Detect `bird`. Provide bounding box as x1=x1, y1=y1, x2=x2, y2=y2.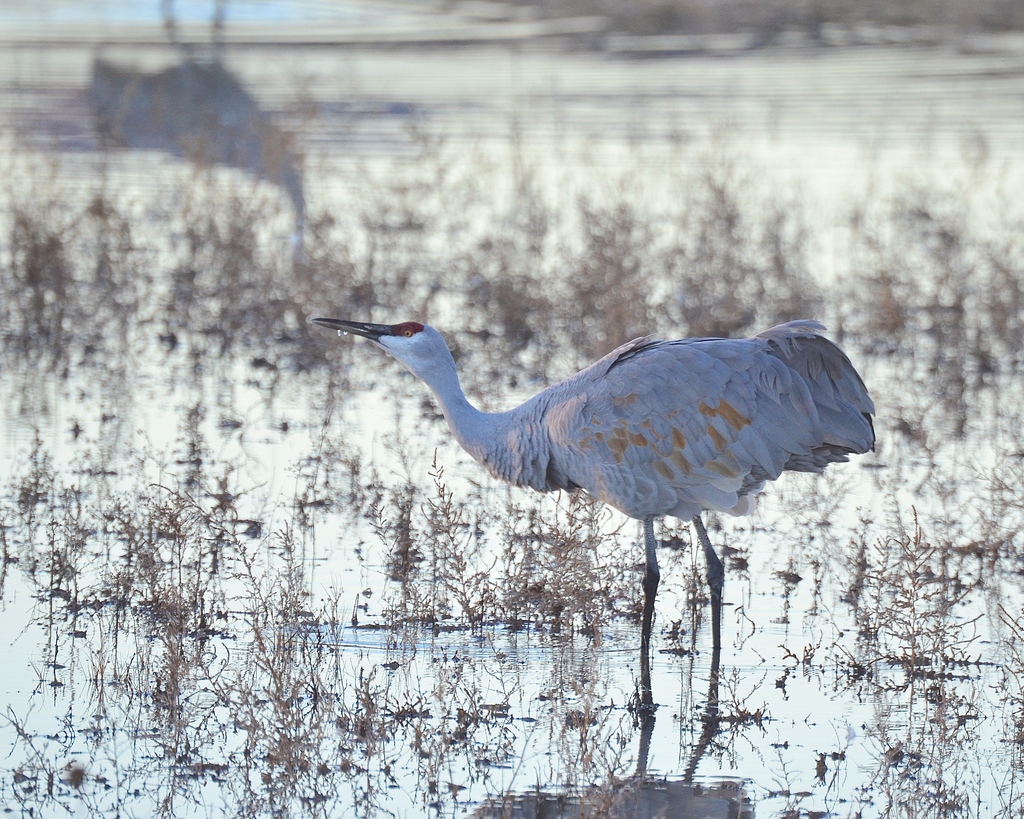
x1=305, y1=311, x2=878, y2=711.
